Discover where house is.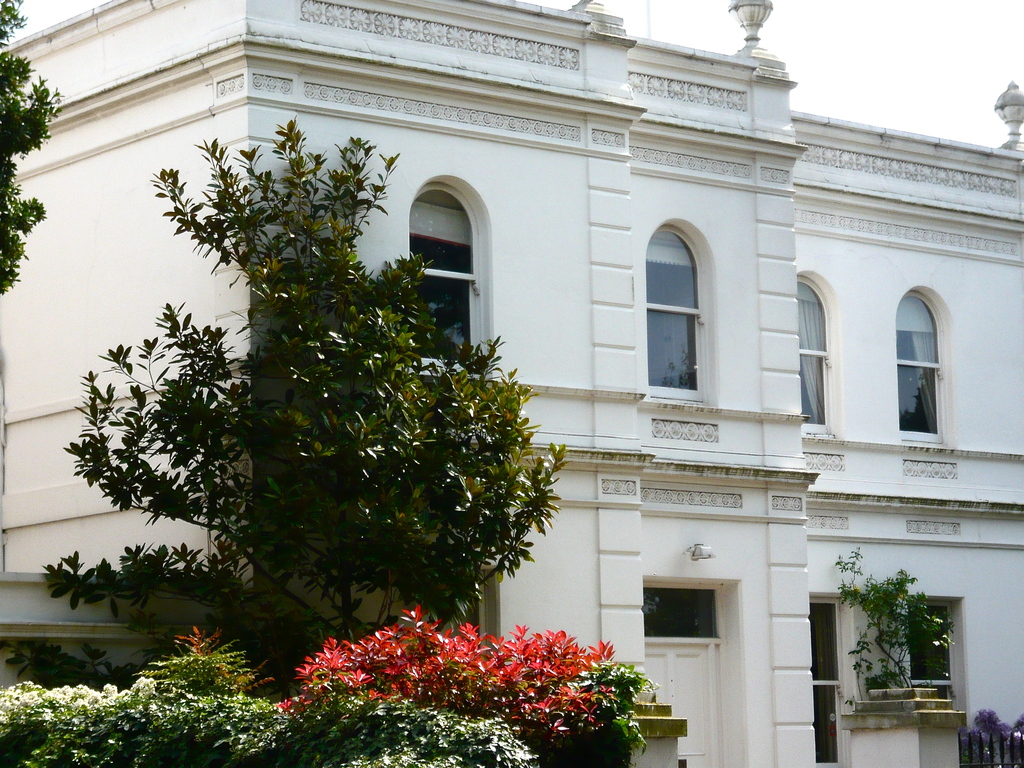
Discovered at {"left": 65, "top": 0, "right": 1017, "bottom": 745}.
